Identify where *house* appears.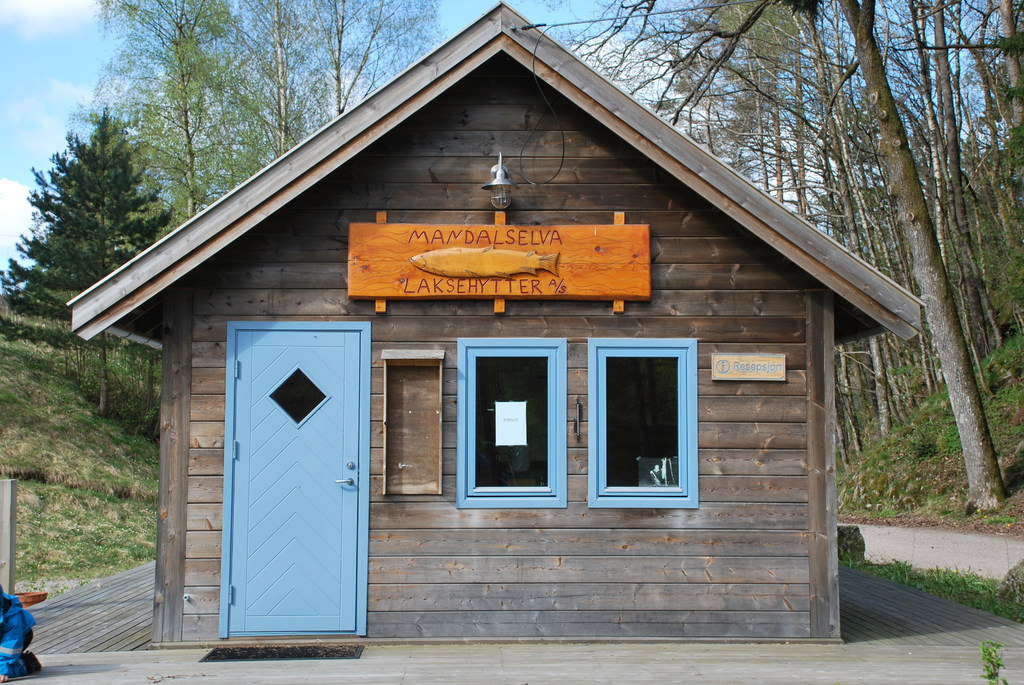
Appears at Rect(89, 0, 881, 672).
